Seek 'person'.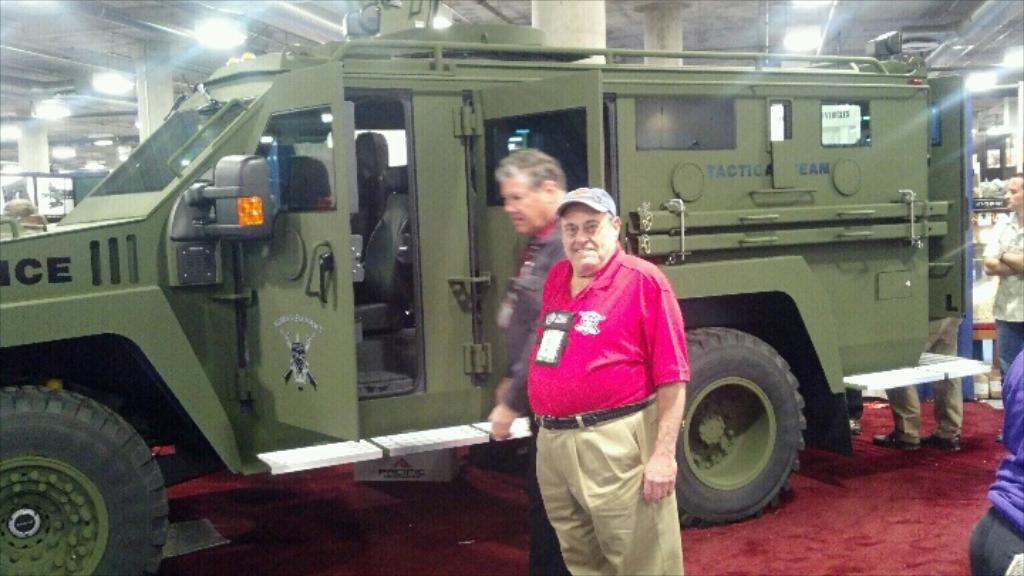
<region>987, 174, 1023, 391</region>.
